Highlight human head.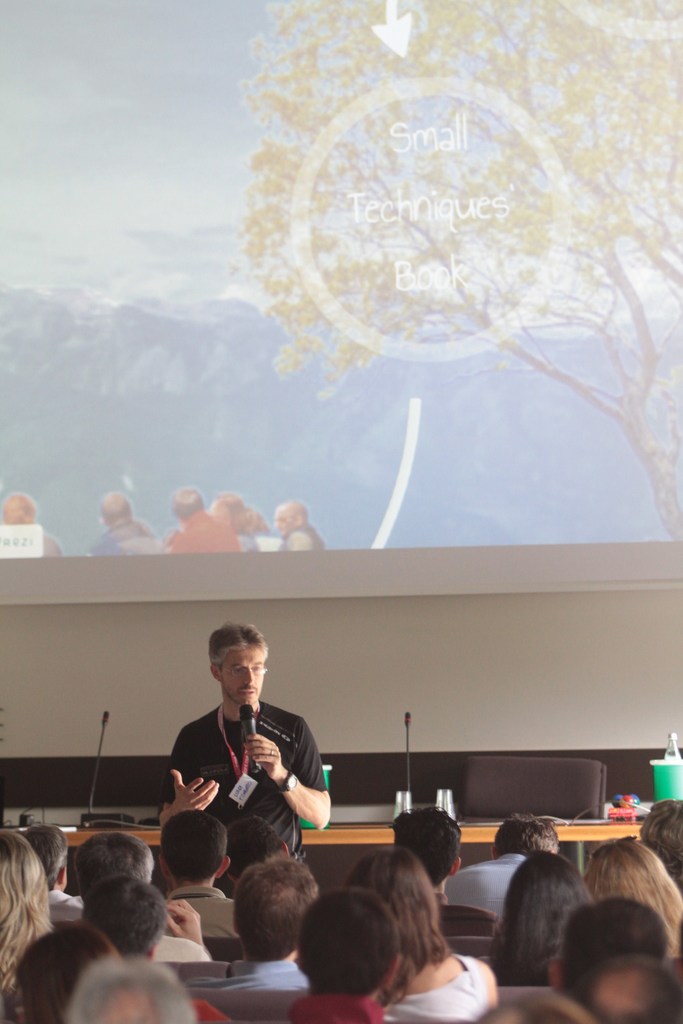
Highlighted region: locate(506, 854, 589, 956).
